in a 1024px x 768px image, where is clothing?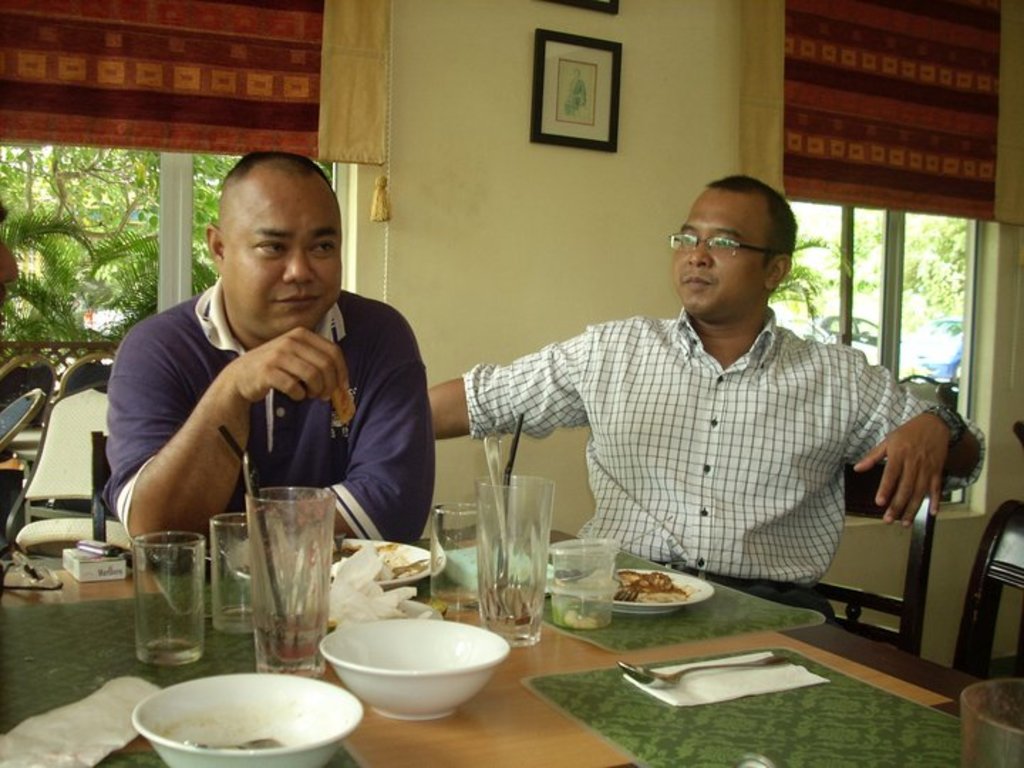
(452,238,949,607).
